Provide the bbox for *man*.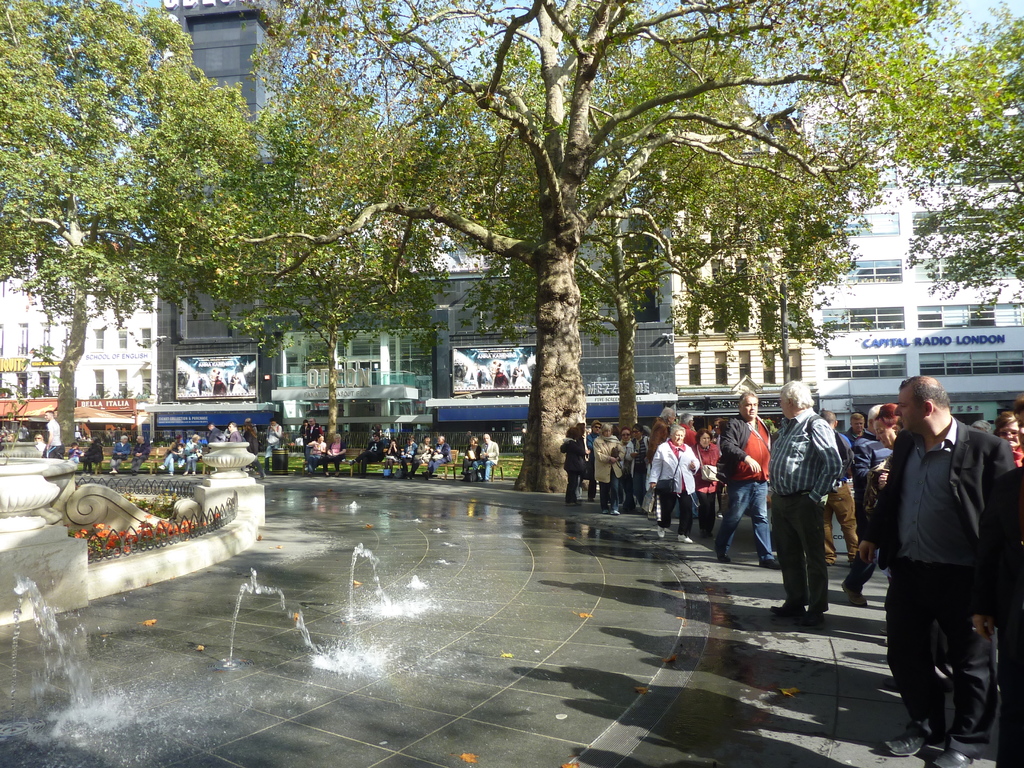
(x1=303, y1=415, x2=324, y2=461).
